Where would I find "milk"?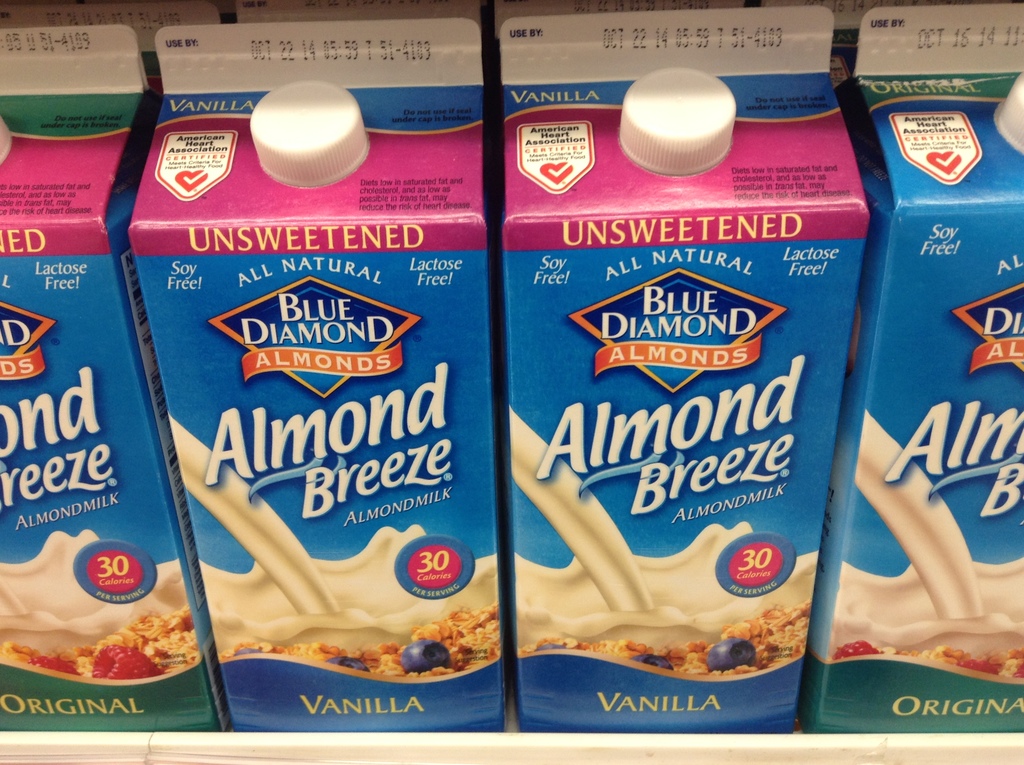
At crop(0, 530, 195, 680).
